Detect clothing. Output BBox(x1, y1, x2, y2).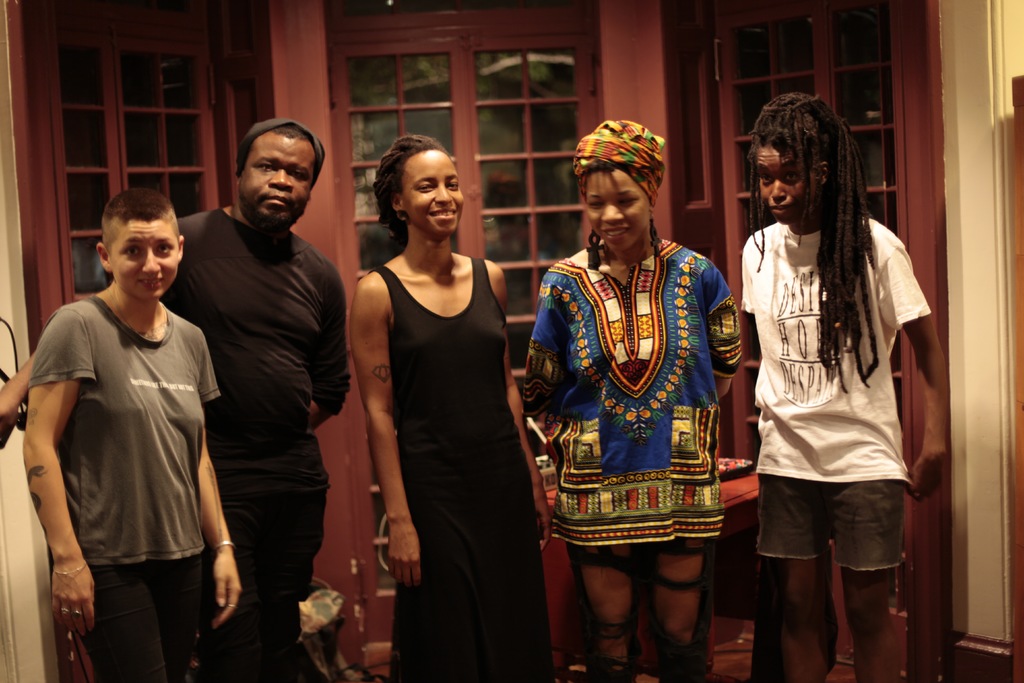
BBox(19, 290, 223, 682).
